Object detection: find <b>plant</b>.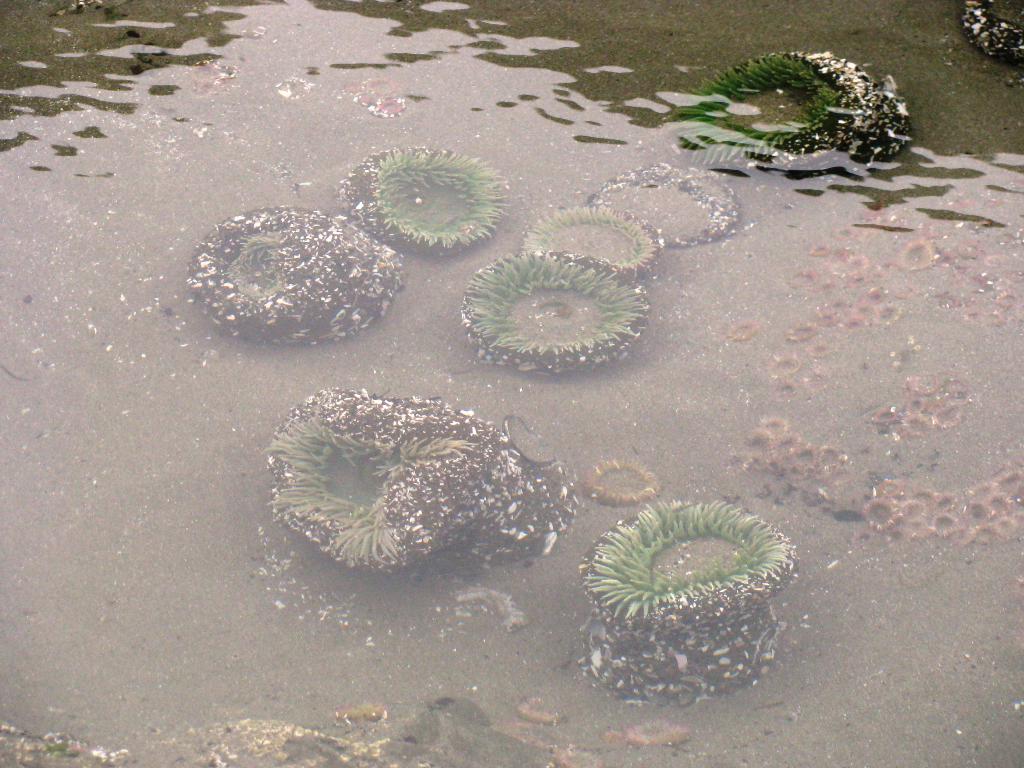
<box>199,205,406,345</box>.
